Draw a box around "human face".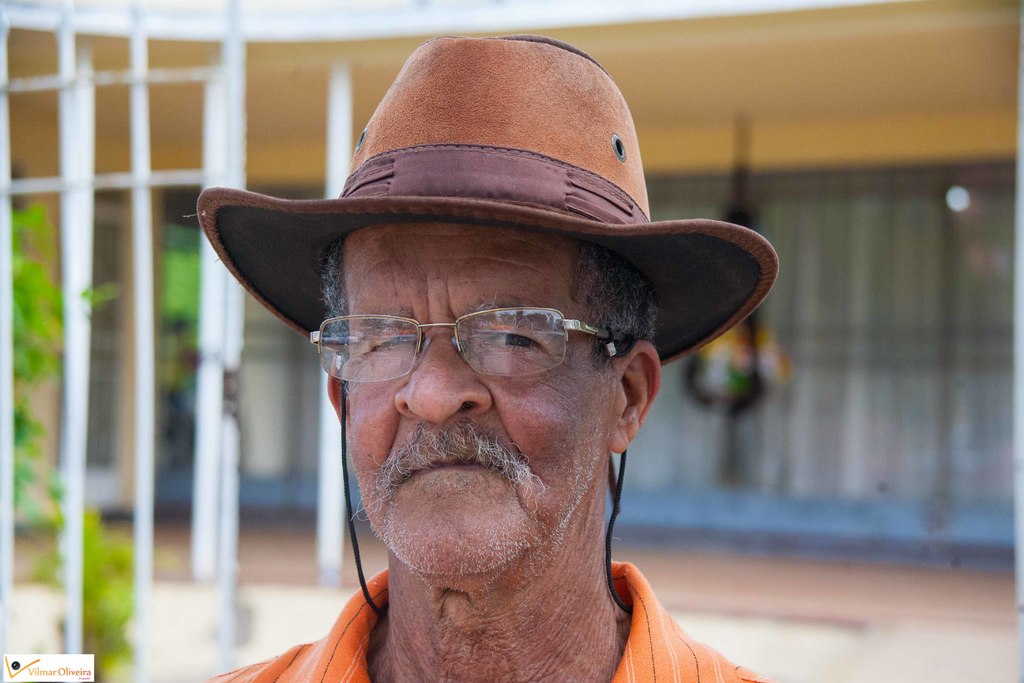
bbox=[348, 224, 615, 572].
